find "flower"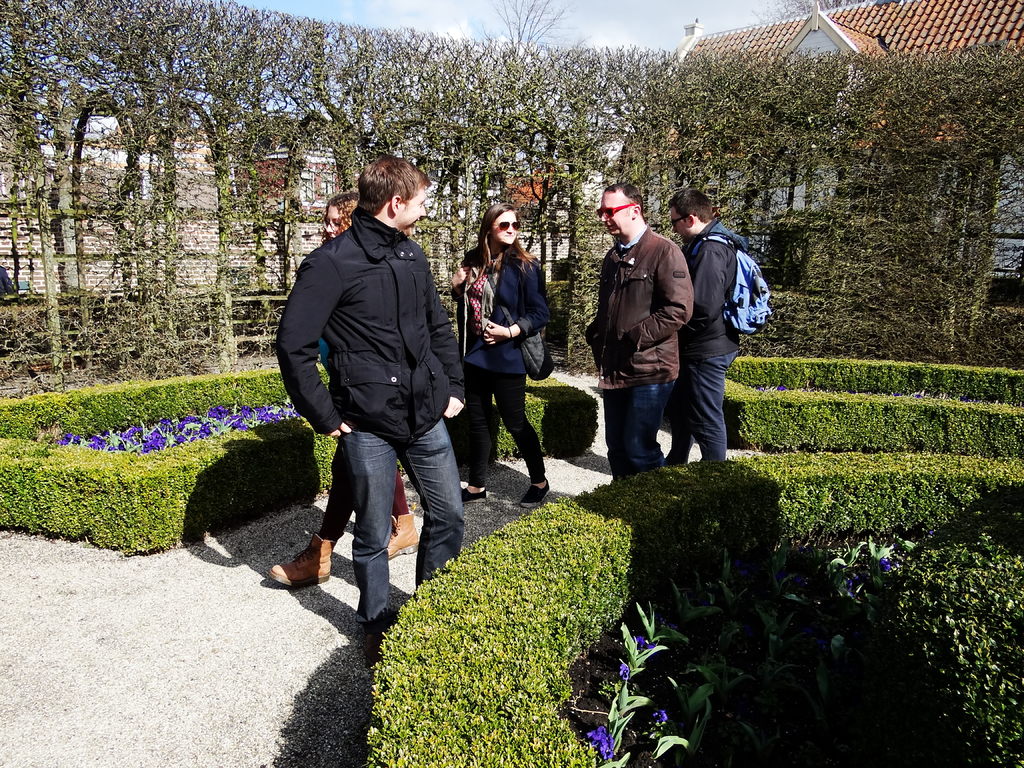
<box>646,706,669,729</box>
